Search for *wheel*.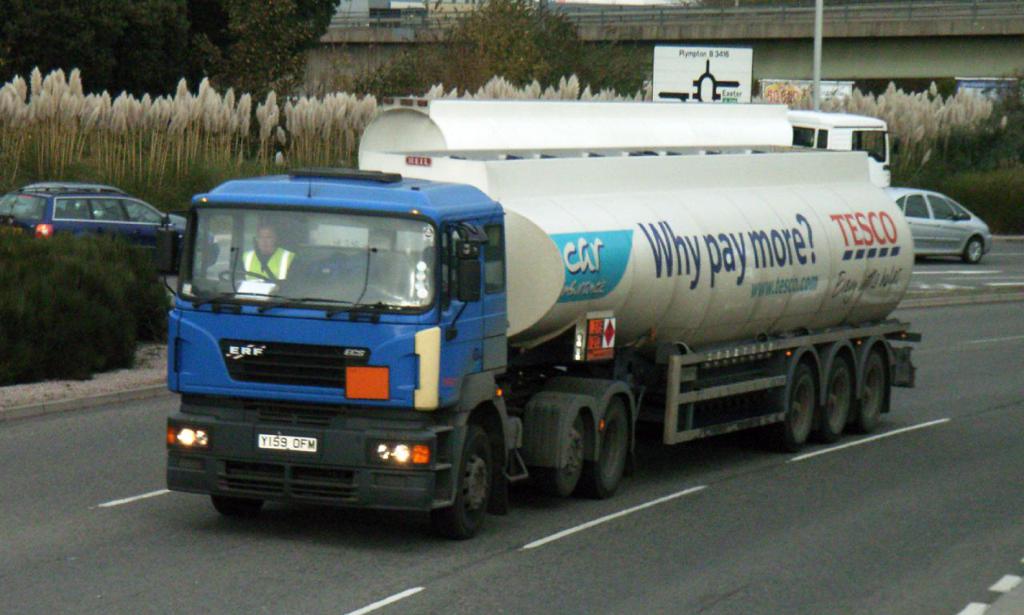
Found at crop(209, 260, 275, 297).
